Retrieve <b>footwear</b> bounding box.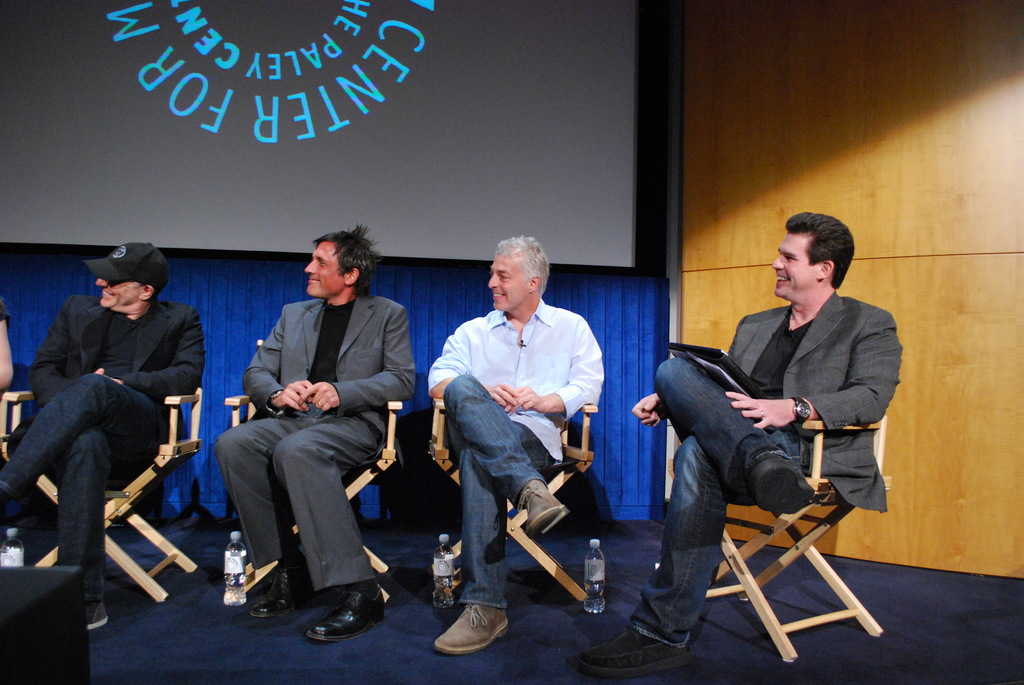
Bounding box: BBox(251, 563, 316, 620).
